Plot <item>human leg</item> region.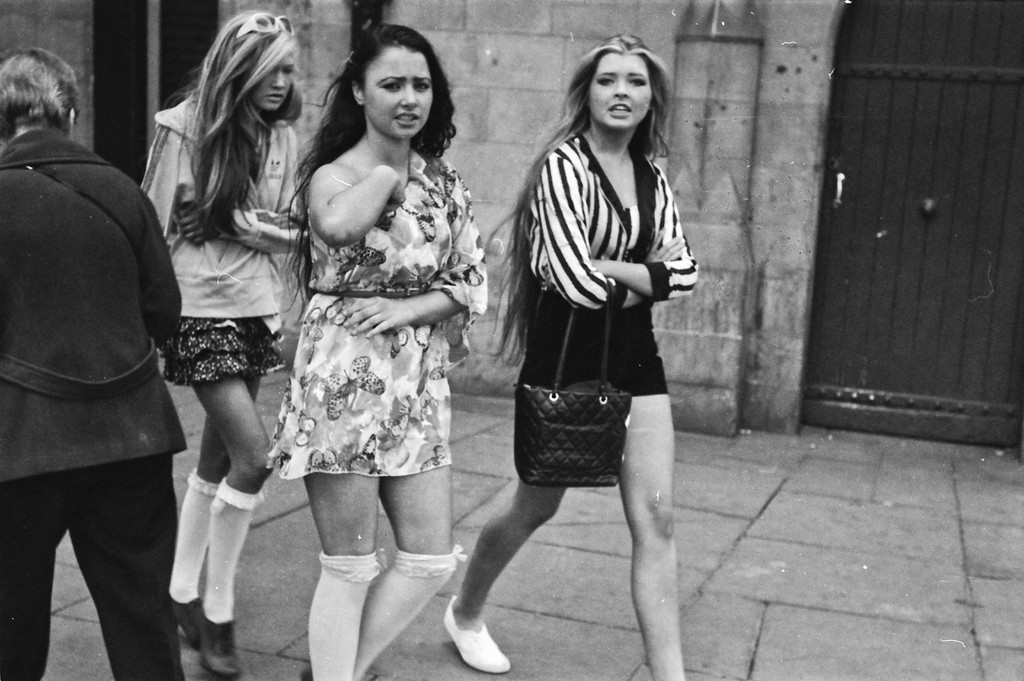
Plotted at l=299, t=324, r=381, b=680.
